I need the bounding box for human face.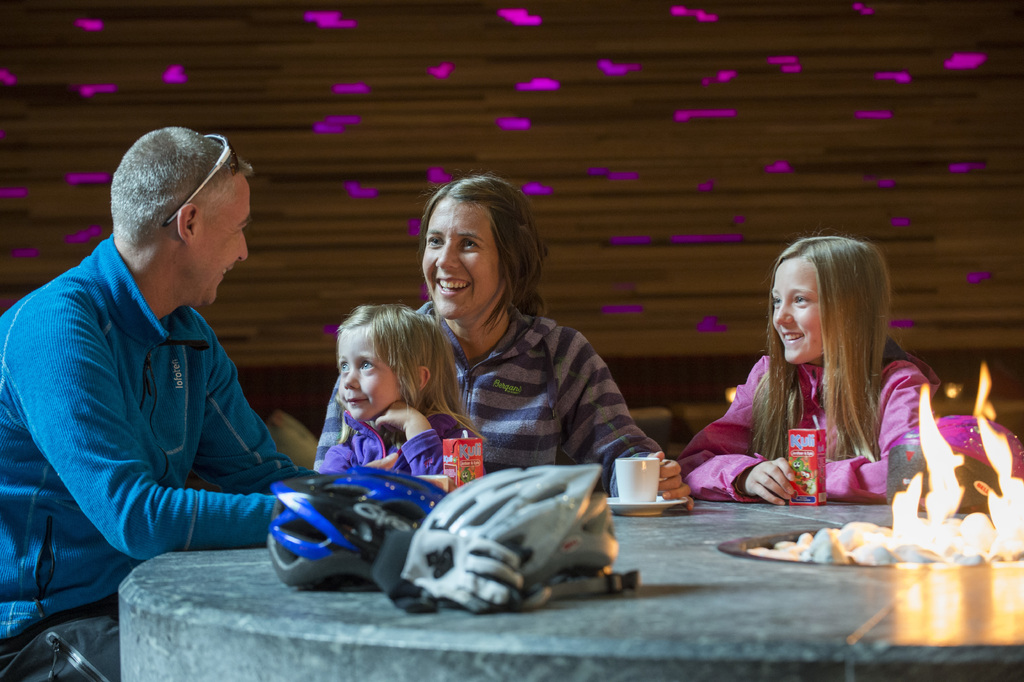
Here it is: l=773, t=260, r=826, b=365.
